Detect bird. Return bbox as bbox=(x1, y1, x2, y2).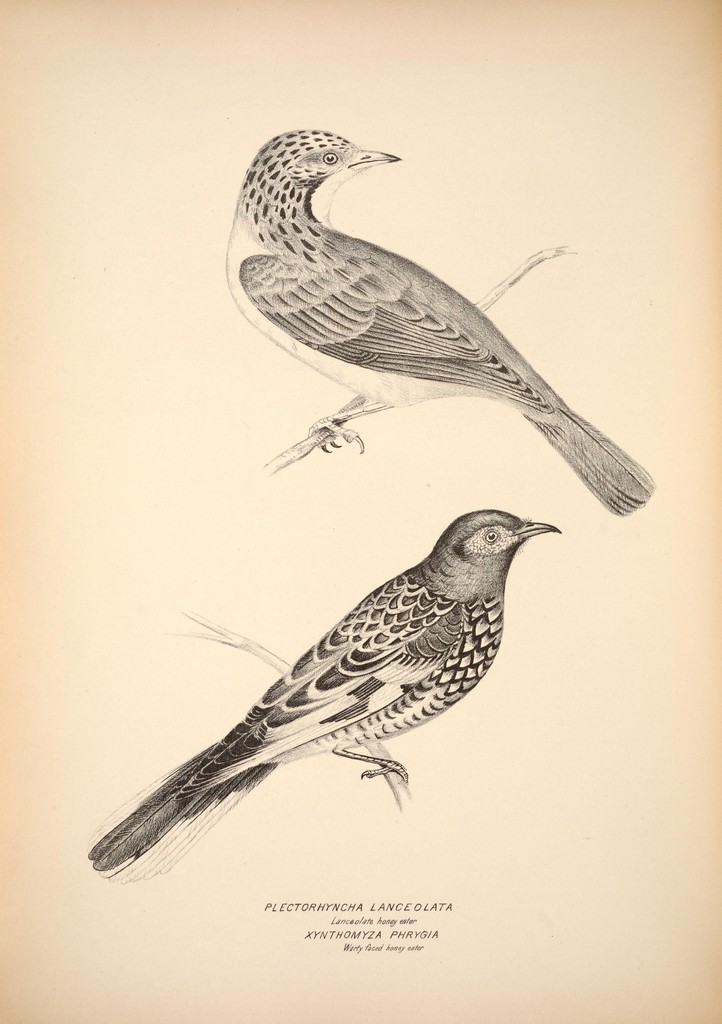
bbox=(222, 127, 656, 520).
